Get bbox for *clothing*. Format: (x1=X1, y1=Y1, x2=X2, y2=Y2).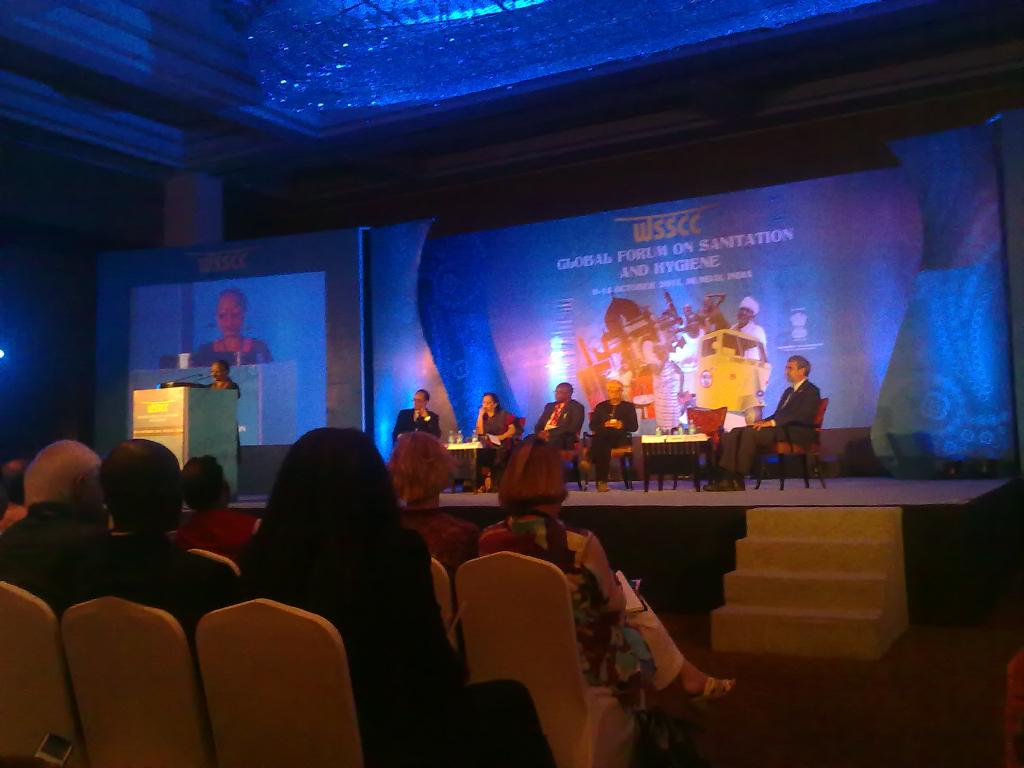
(x1=475, y1=403, x2=521, y2=477).
